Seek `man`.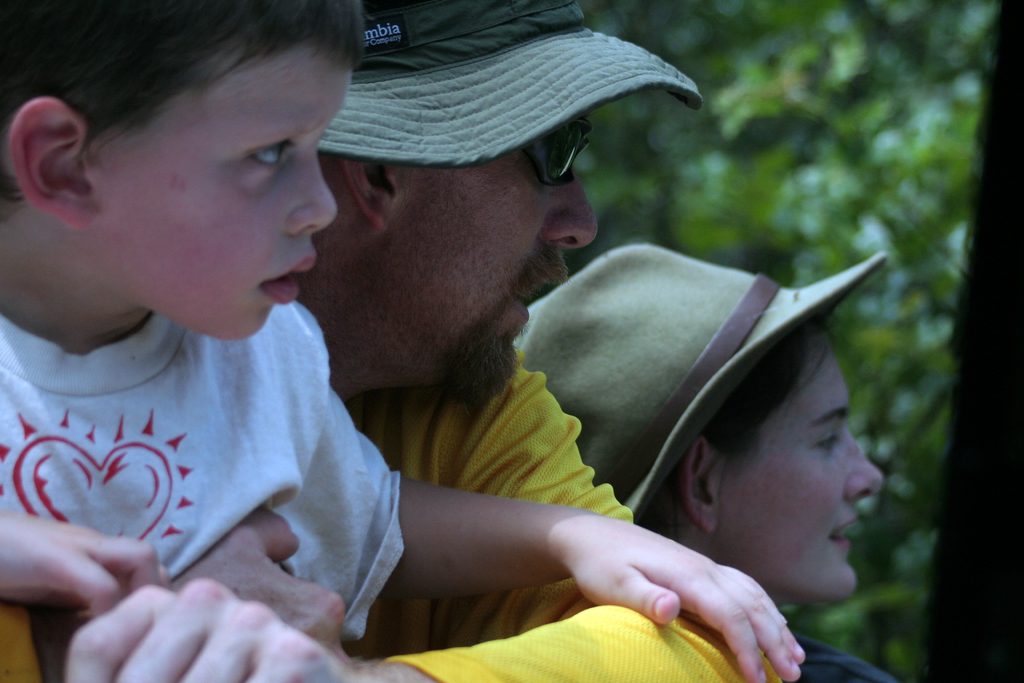
0:0:783:682.
